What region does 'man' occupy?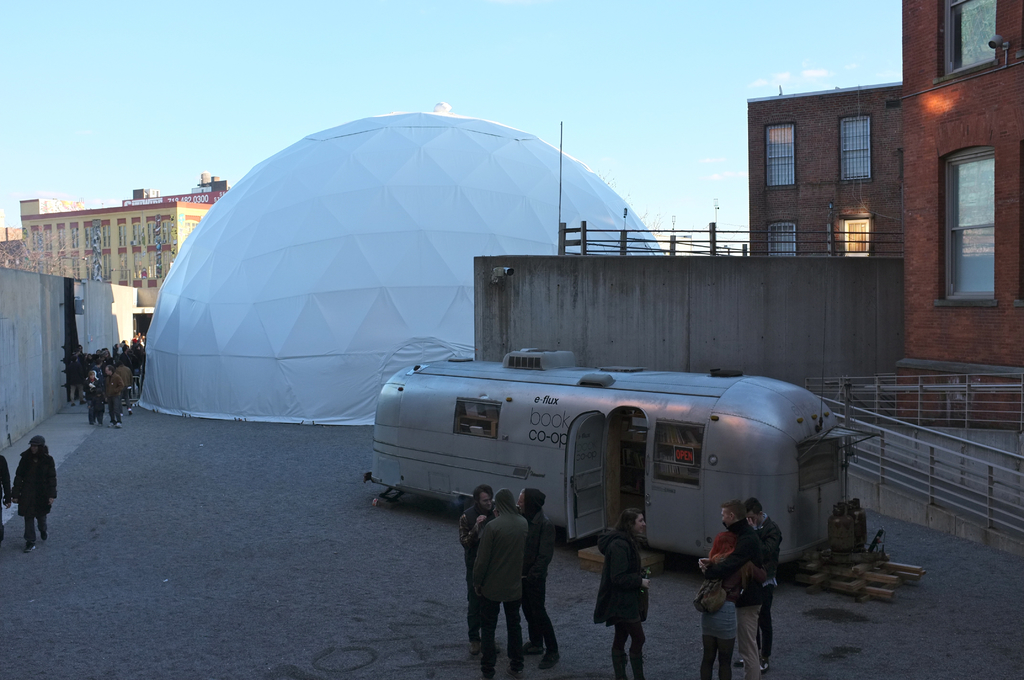
Rect(706, 498, 769, 679).
